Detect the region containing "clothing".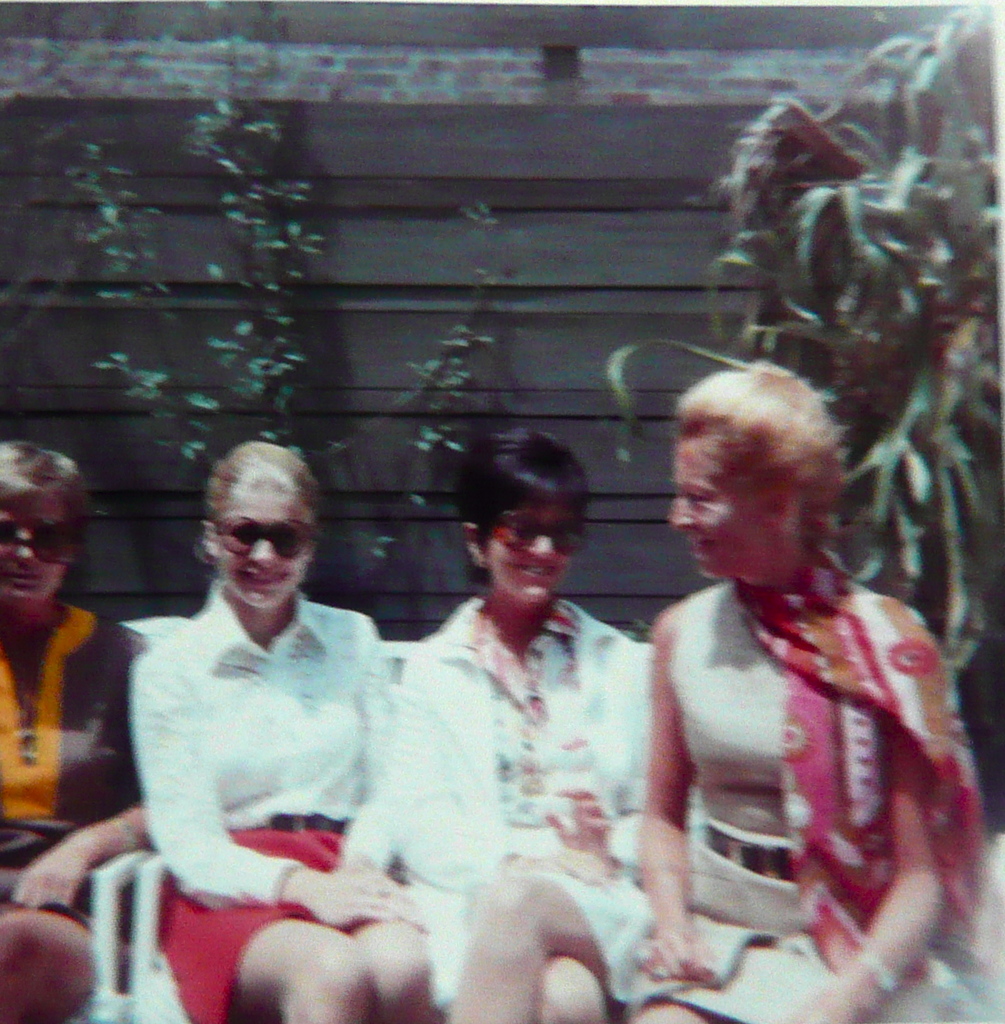
(left=0, top=601, right=132, bottom=914).
